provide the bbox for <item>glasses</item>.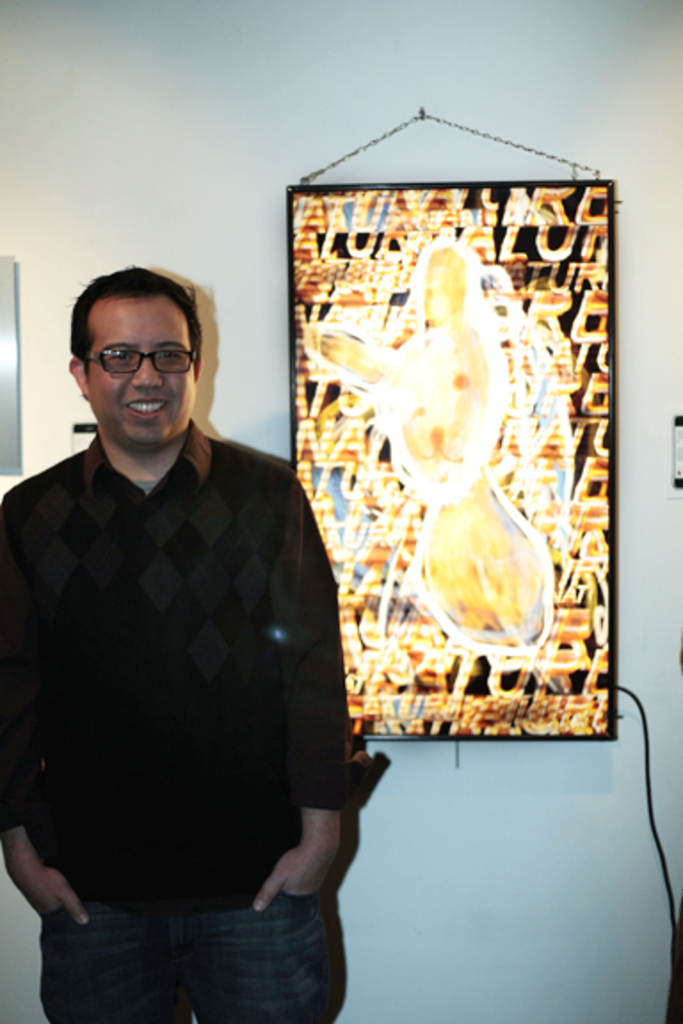
[80,332,206,382].
